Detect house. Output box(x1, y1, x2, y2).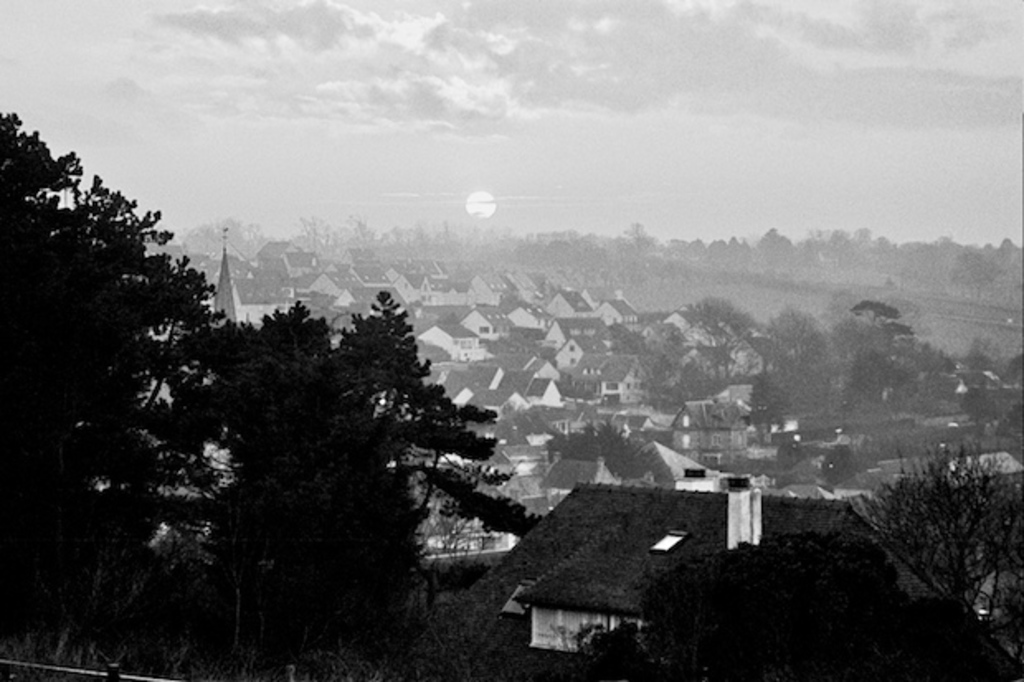
box(462, 309, 515, 352).
